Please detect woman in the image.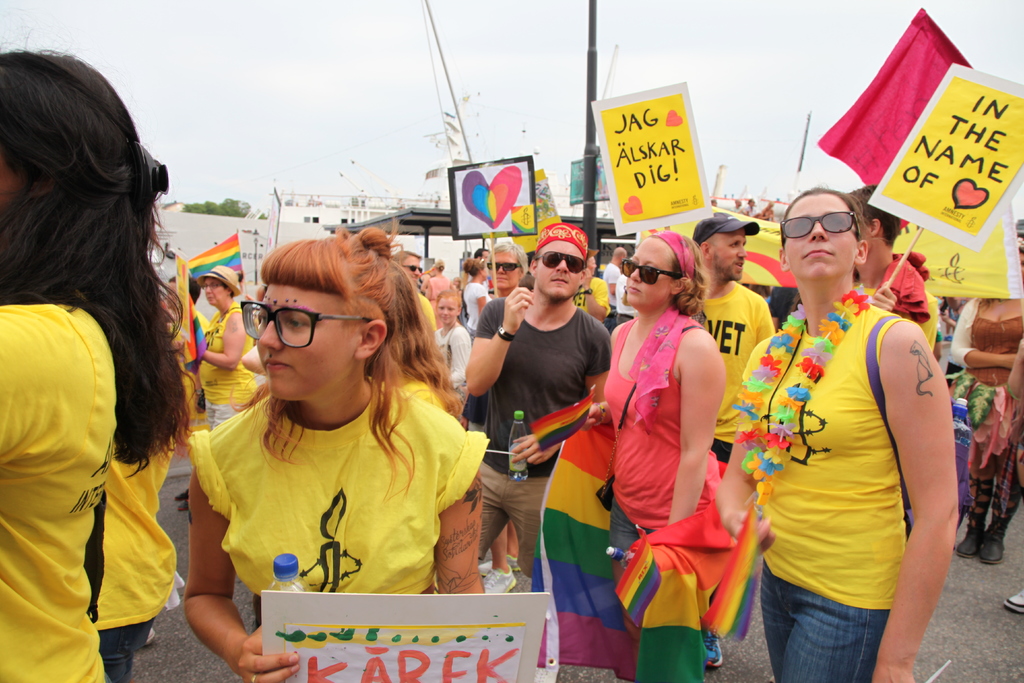
(left=425, top=257, right=455, bottom=325).
